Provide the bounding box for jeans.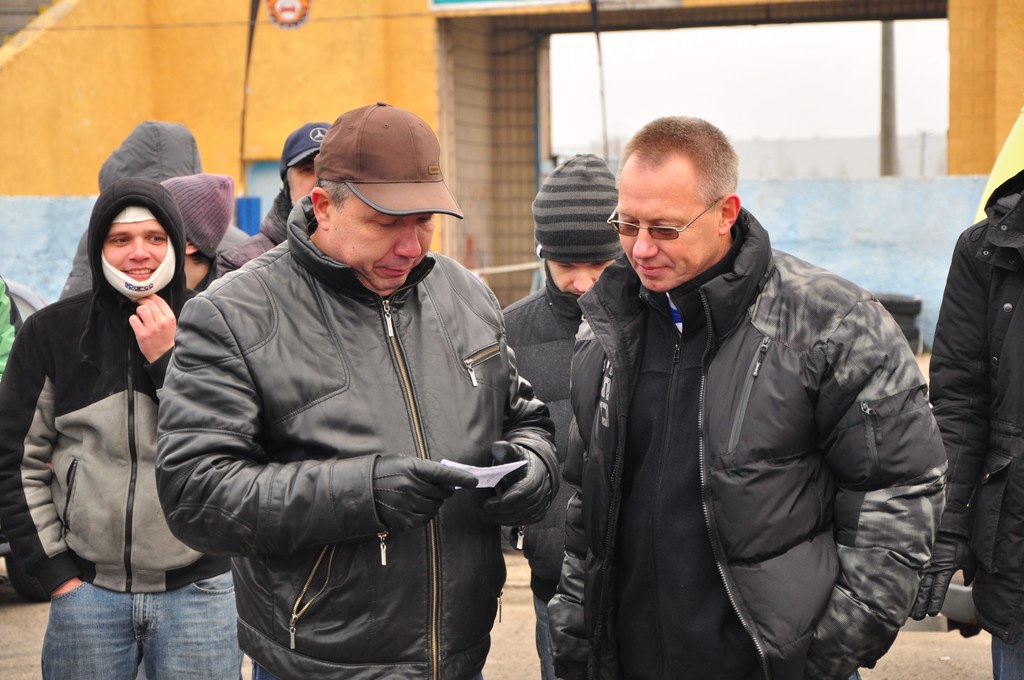
x1=38 y1=568 x2=243 y2=679.
